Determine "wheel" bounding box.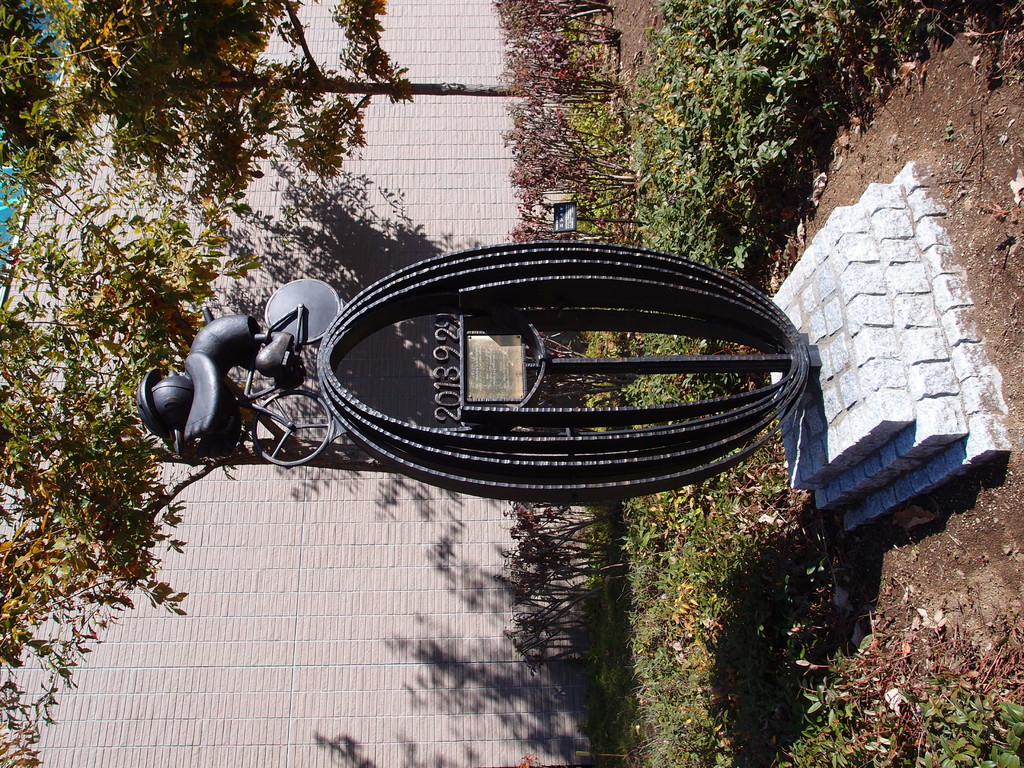
Determined: x1=266 y1=276 x2=341 y2=344.
